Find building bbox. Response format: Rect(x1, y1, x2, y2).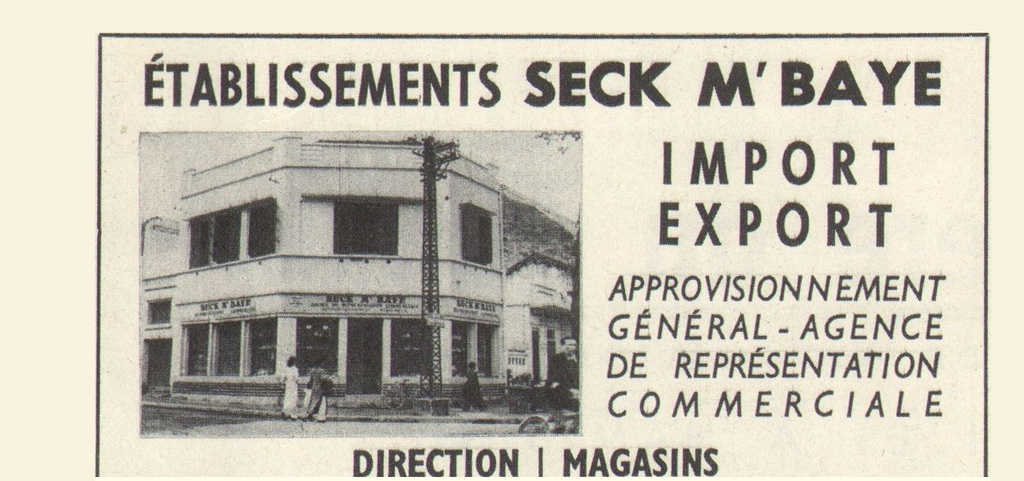
Rect(140, 277, 171, 388).
